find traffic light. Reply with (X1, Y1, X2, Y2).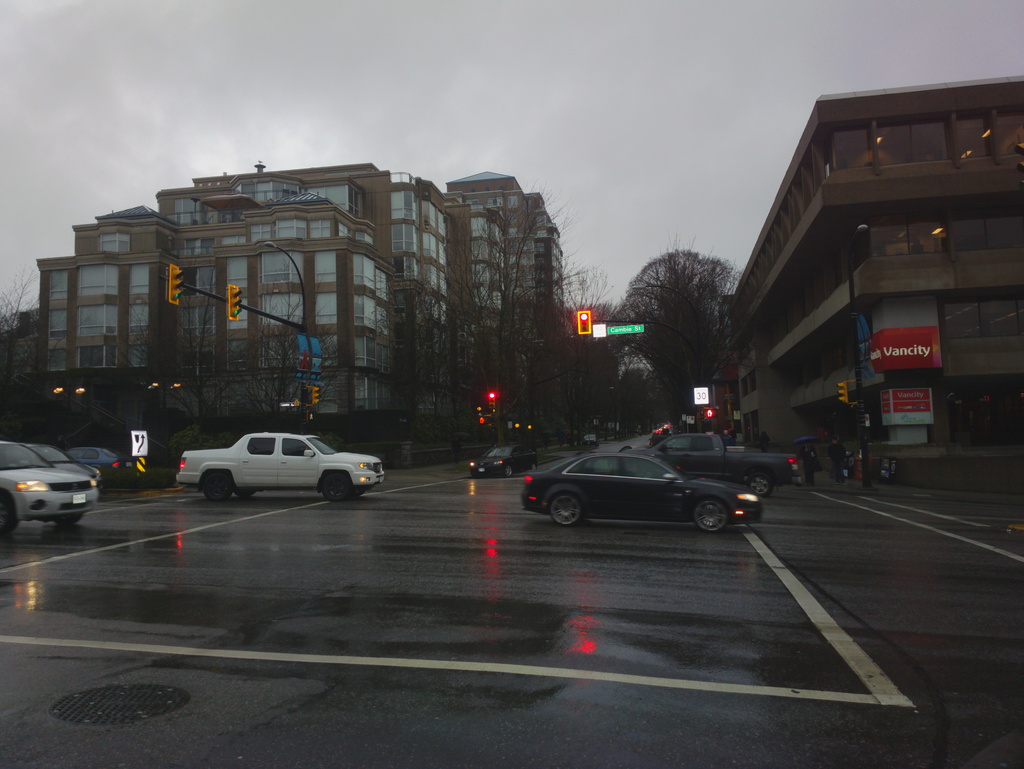
(479, 417, 492, 425).
